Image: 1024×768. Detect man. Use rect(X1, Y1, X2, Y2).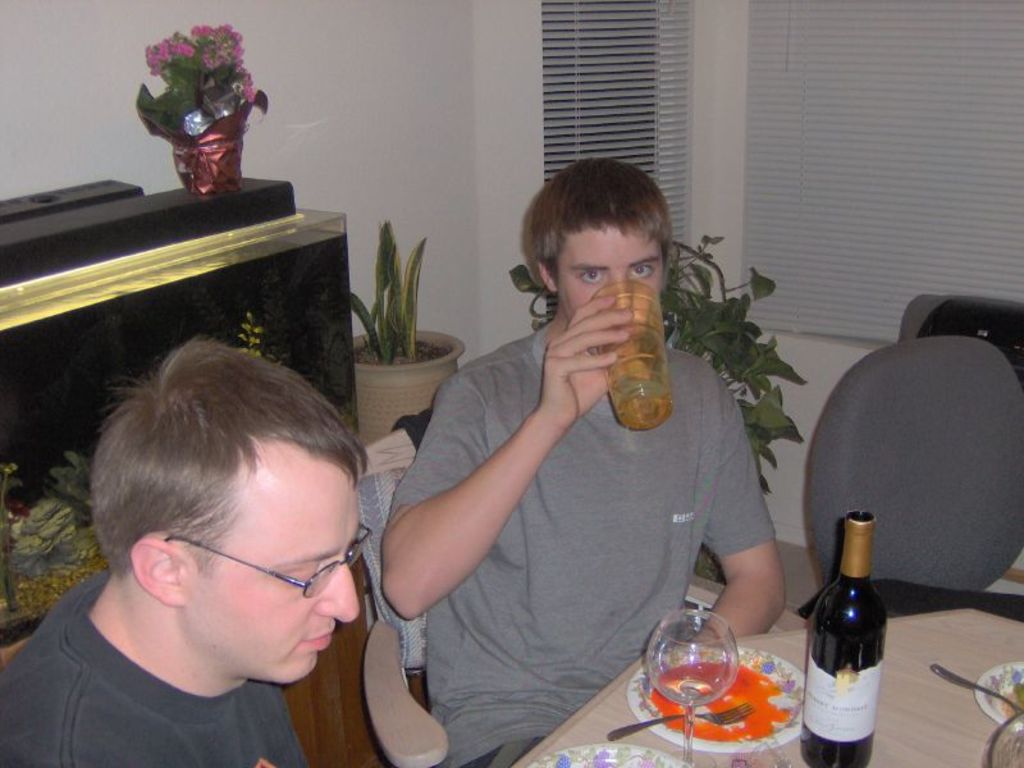
rect(10, 333, 430, 767).
